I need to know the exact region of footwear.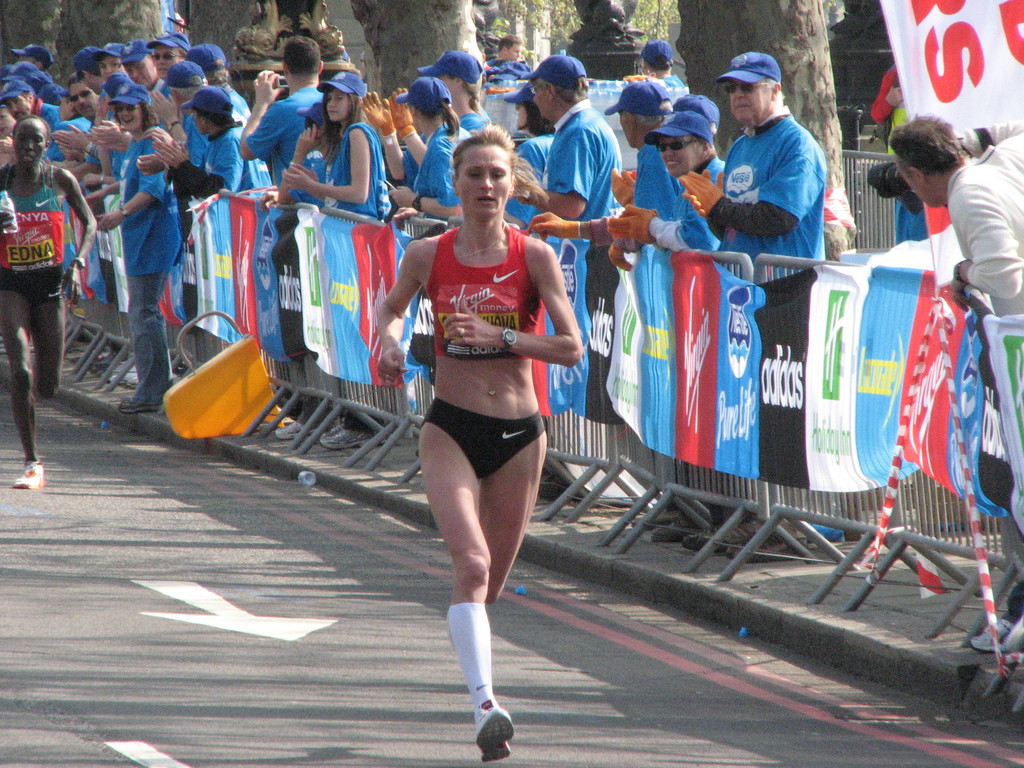
Region: select_region(273, 415, 319, 441).
